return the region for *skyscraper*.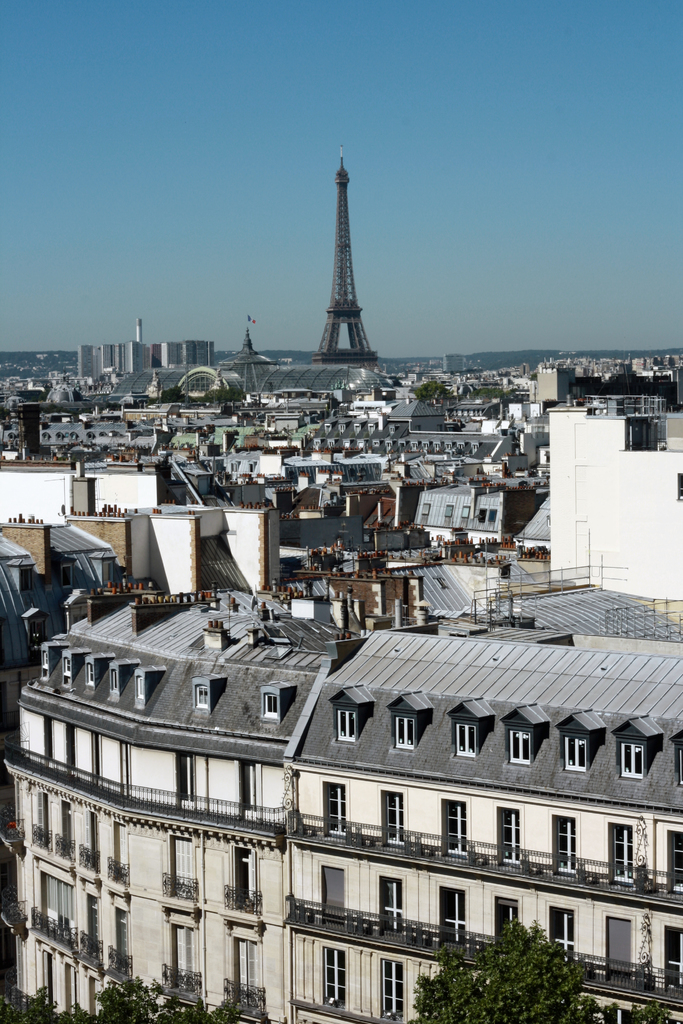
<box>188,334,212,369</box>.
